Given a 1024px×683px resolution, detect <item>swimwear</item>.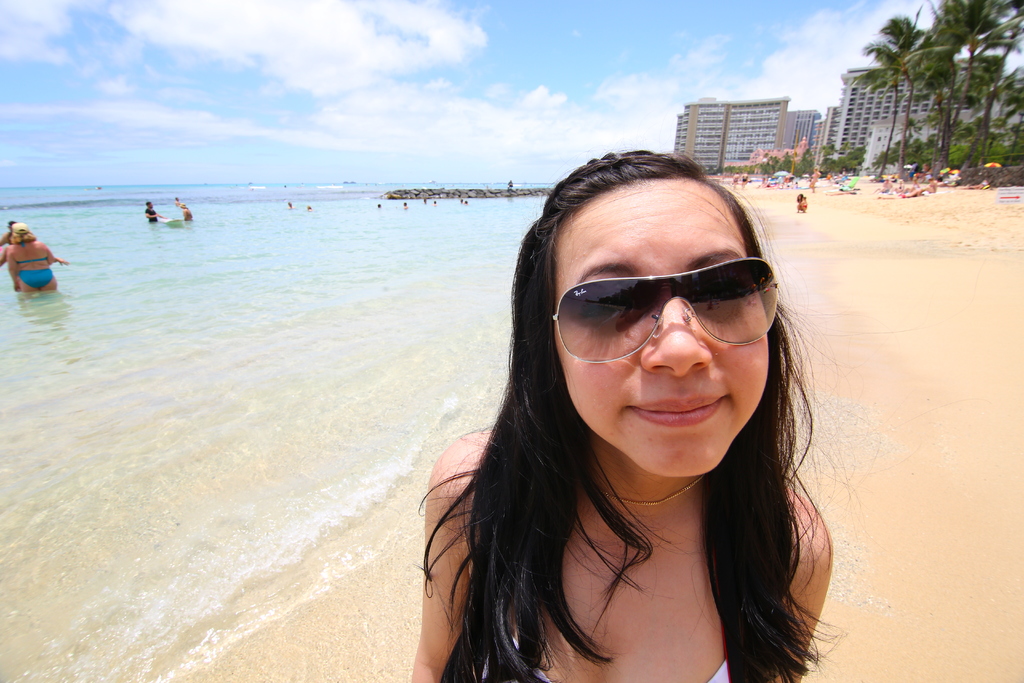
pyautogui.locateOnScreen(17, 267, 56, 297).
